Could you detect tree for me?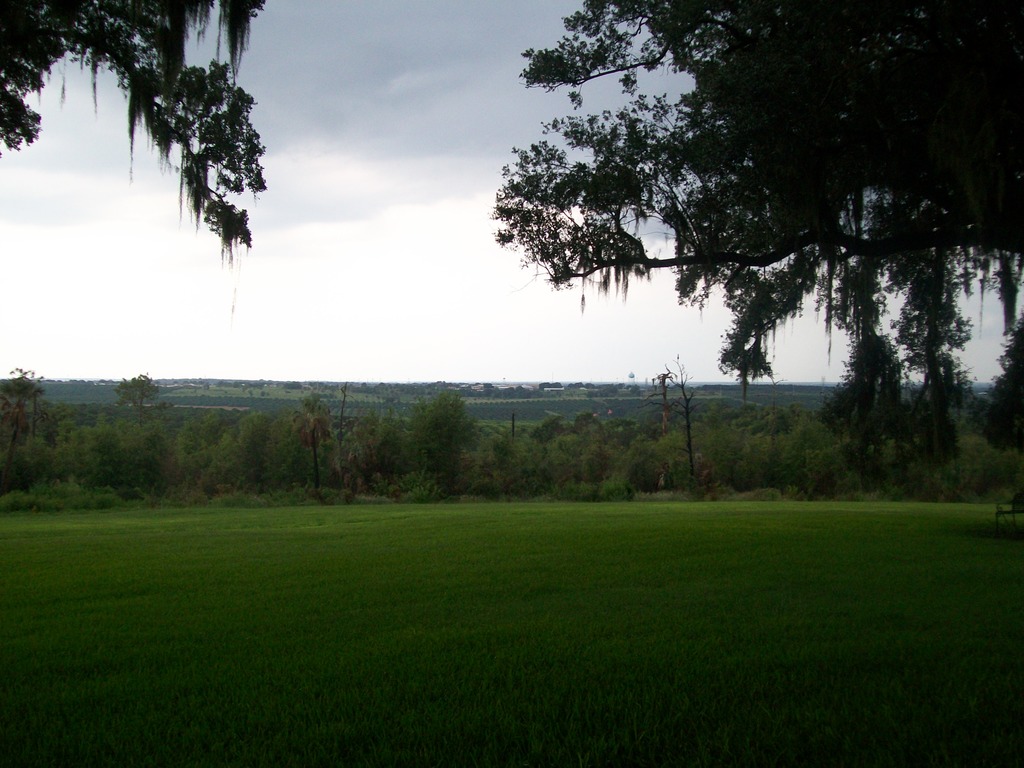
Detection result: Rect(636, 351, 707, 483).
